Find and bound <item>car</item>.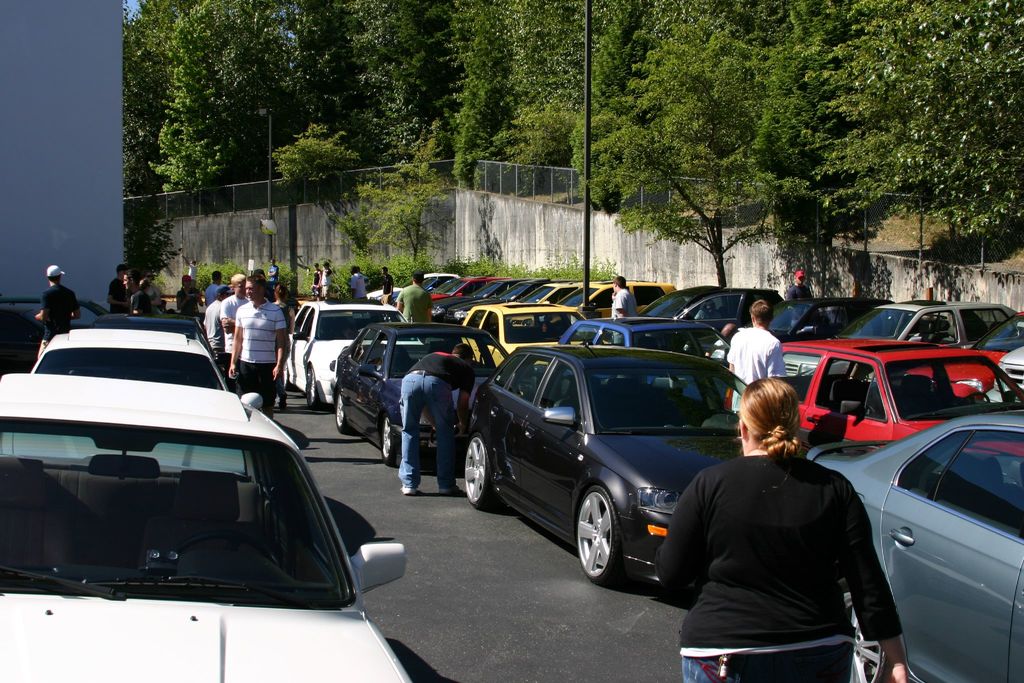
Bound: 1,372,419,682.
